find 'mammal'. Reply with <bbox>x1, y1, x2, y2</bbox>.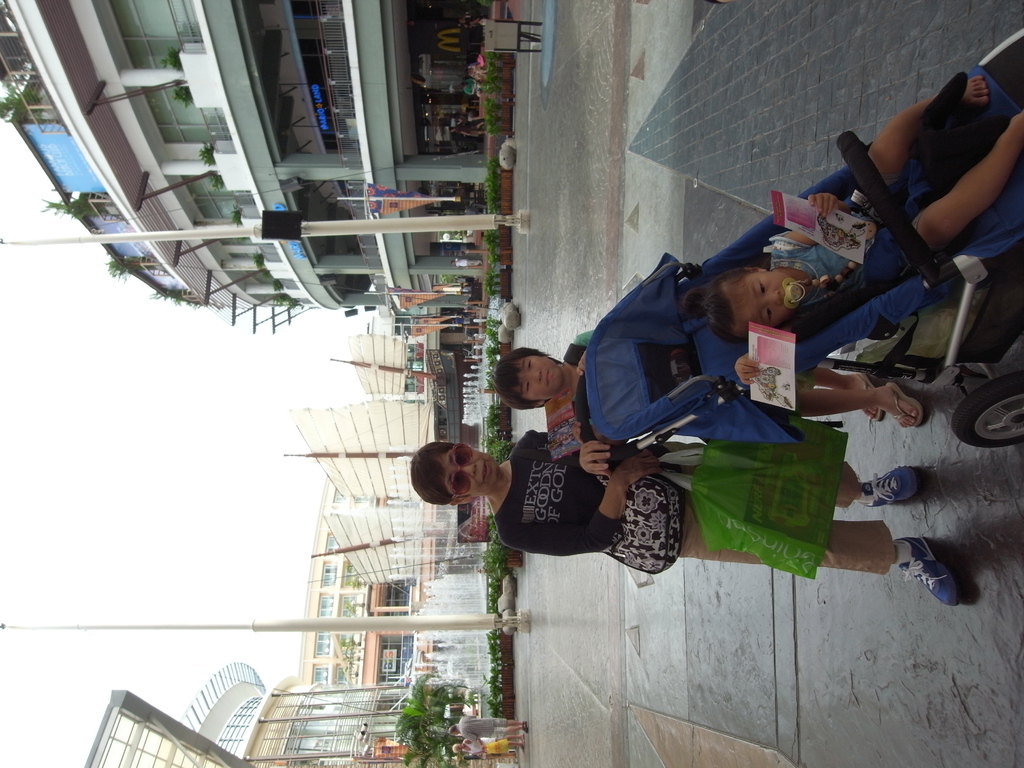
<bbox>450, 736, 516, 757</bbox>.
